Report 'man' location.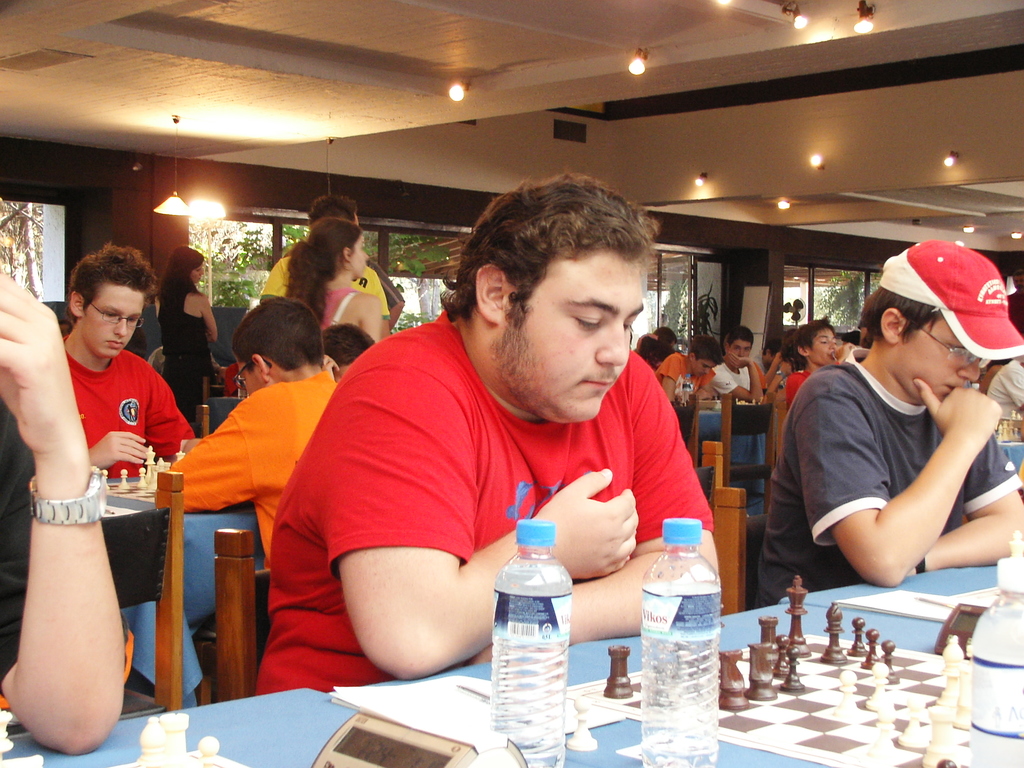
Report: pyautogui.locateOnScreen(221, 188, 748, 719).
